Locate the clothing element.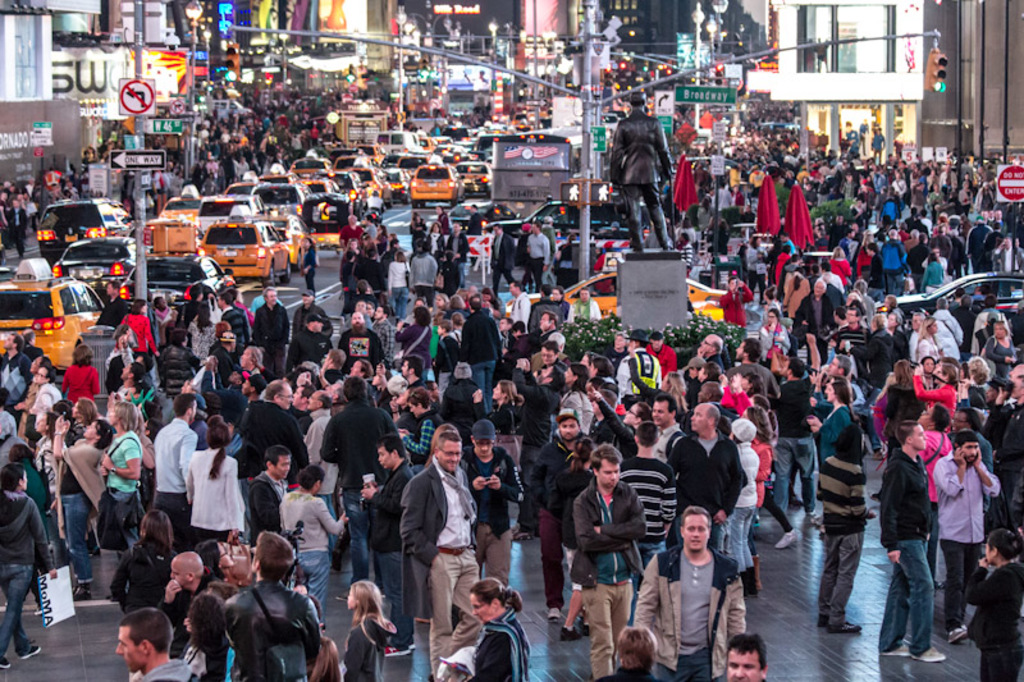
Element bbox: [x1=308, y1=404, x2=329, y2=454].
